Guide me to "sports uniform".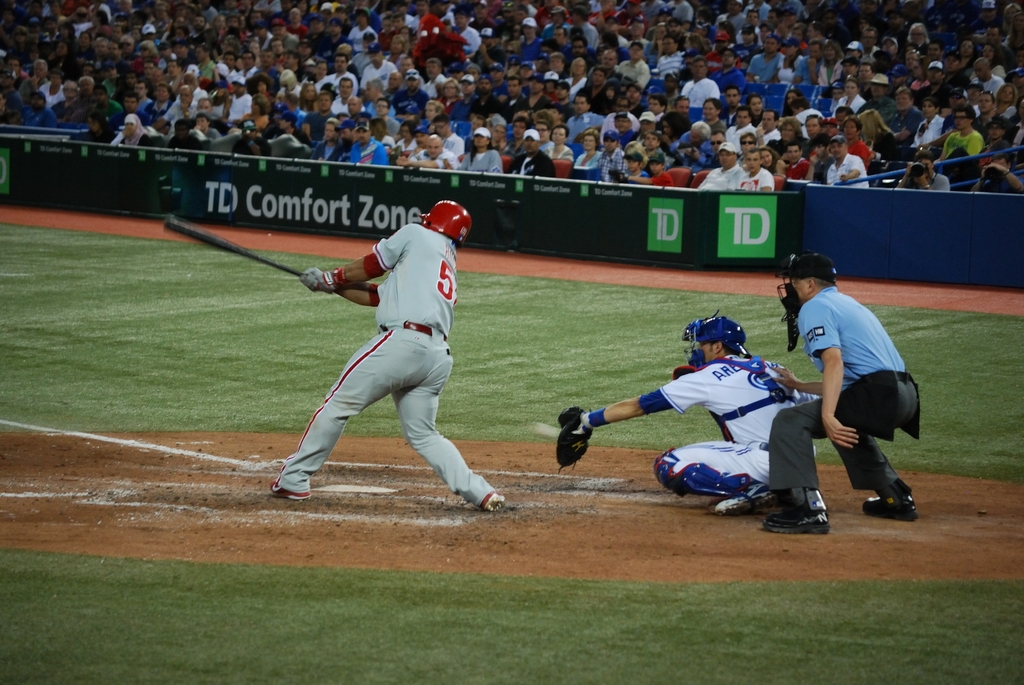
Guidance: detection(759, 278, 916, 504).
